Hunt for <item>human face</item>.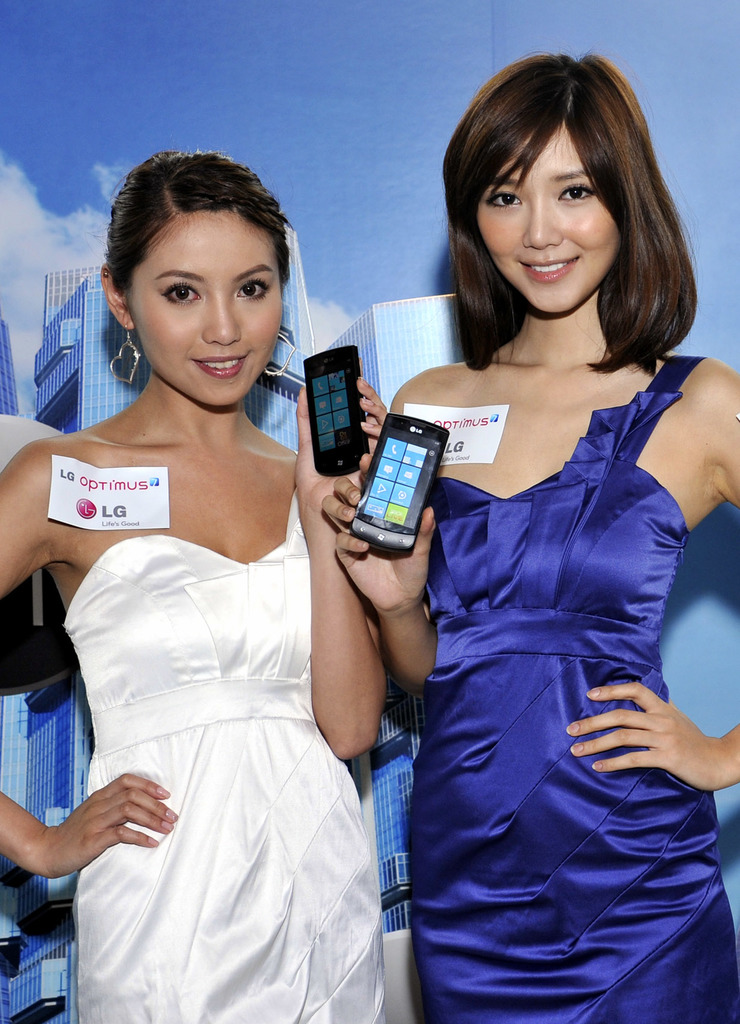
Hunted down at x1=121, y1=211, x2=282, y2=412.
